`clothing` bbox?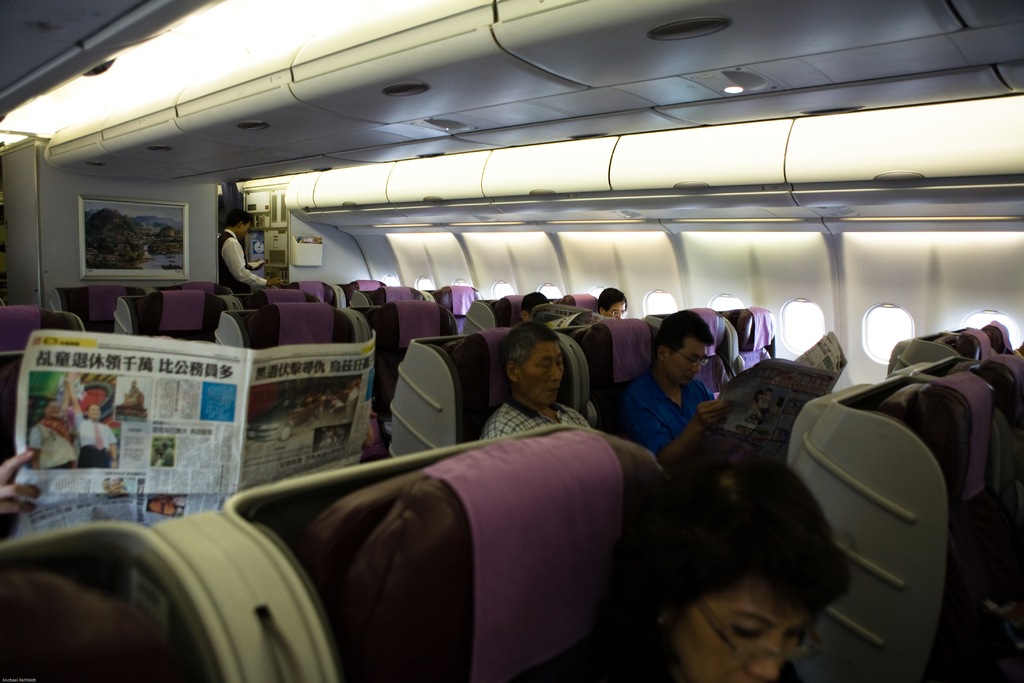
{"x1": 550, "y1": 626, "x2": 799, "y2": 682}
